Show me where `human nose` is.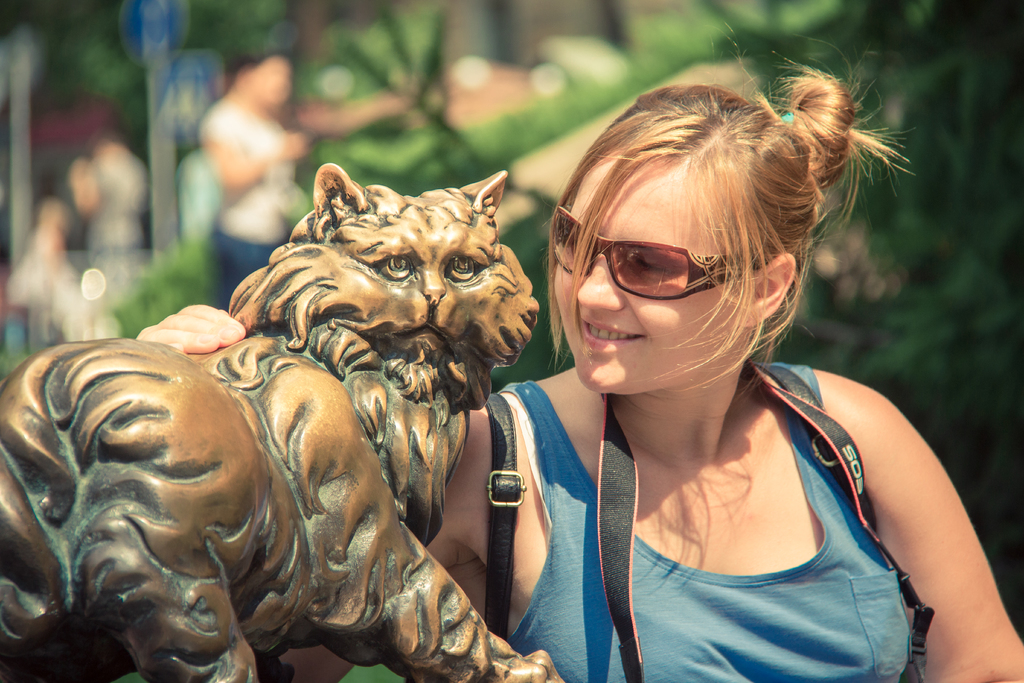
`human nose` is at (x1=577, y1=252, x2=624, y2=309).
